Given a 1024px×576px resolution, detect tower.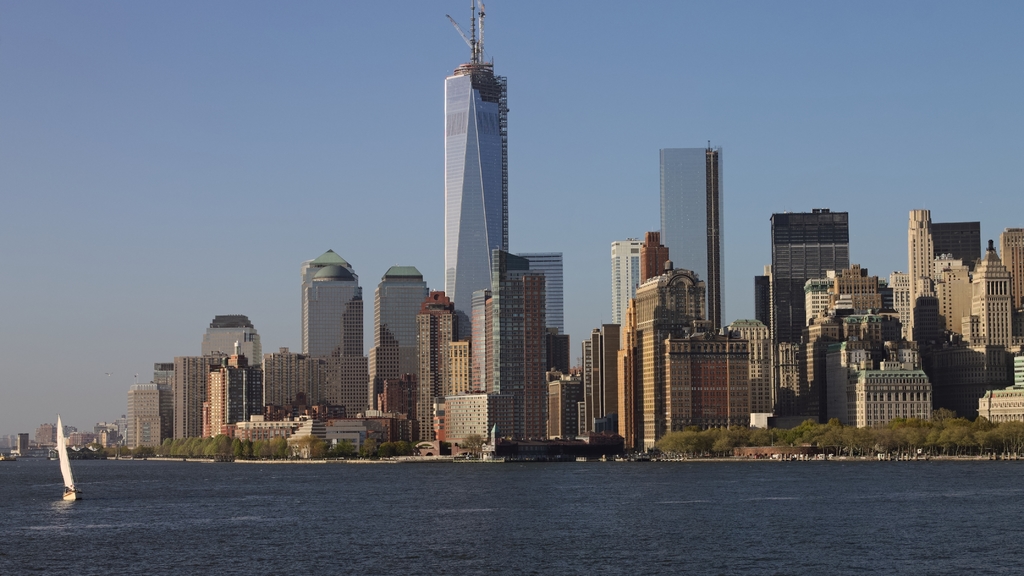
(left=440, top=0, right=513, bottom=342).
